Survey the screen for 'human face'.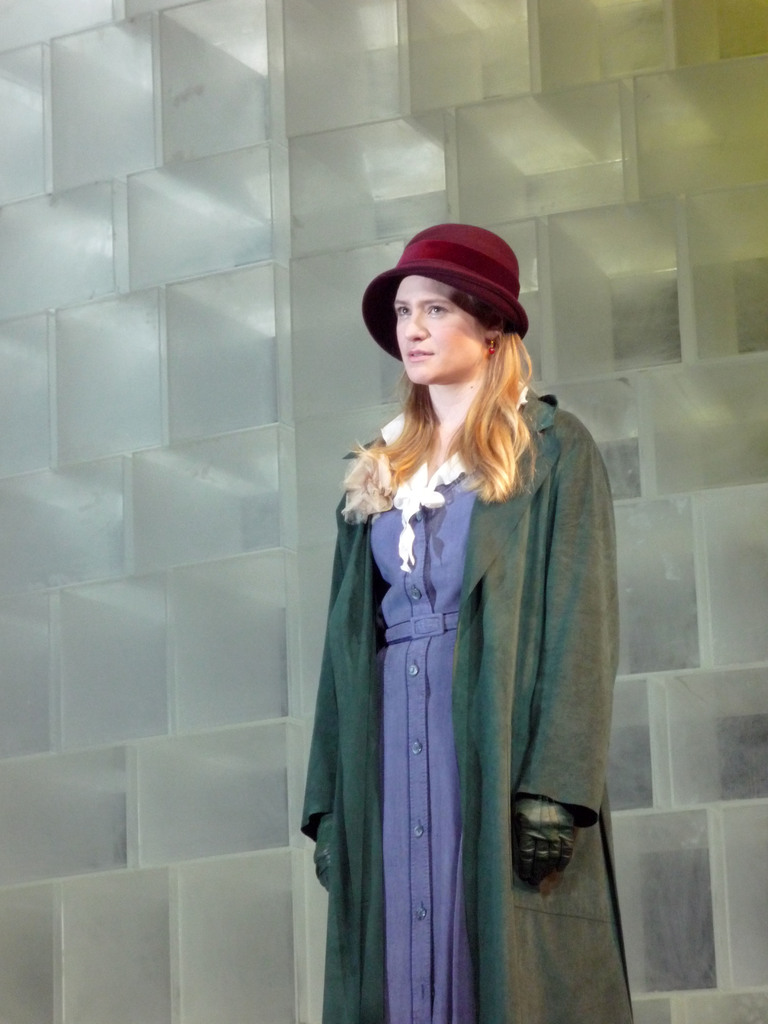
Survey found: locate(389, 283, 486, 390).
